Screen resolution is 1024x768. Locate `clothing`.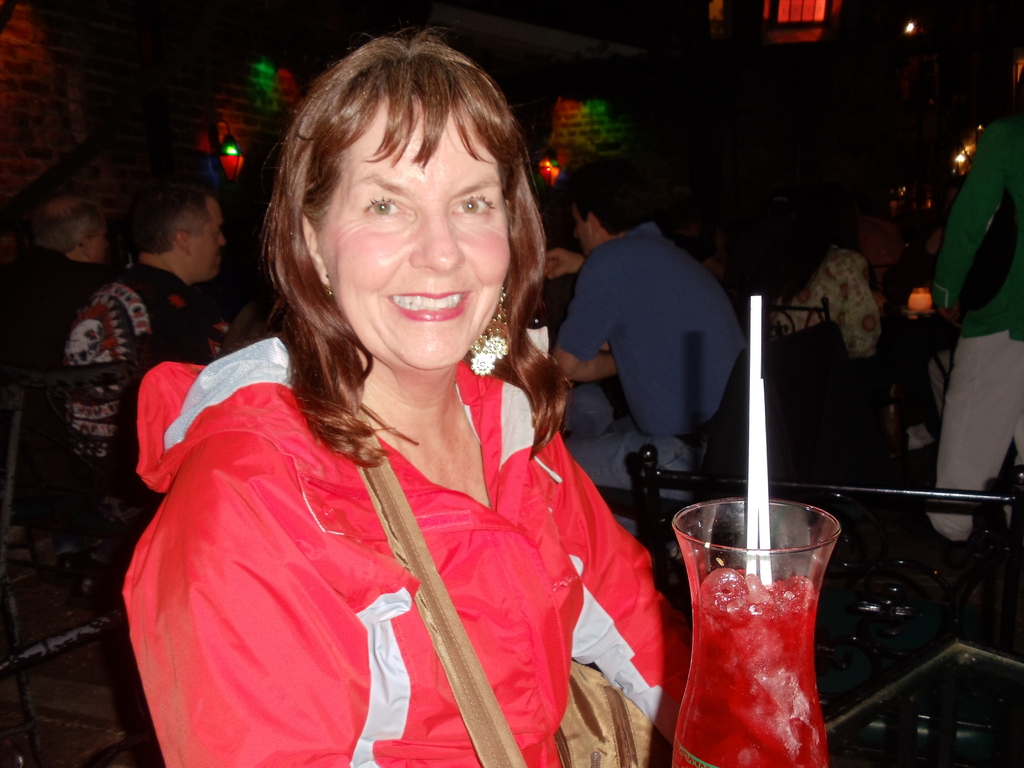
Rect(774, 246, 889, 360).
